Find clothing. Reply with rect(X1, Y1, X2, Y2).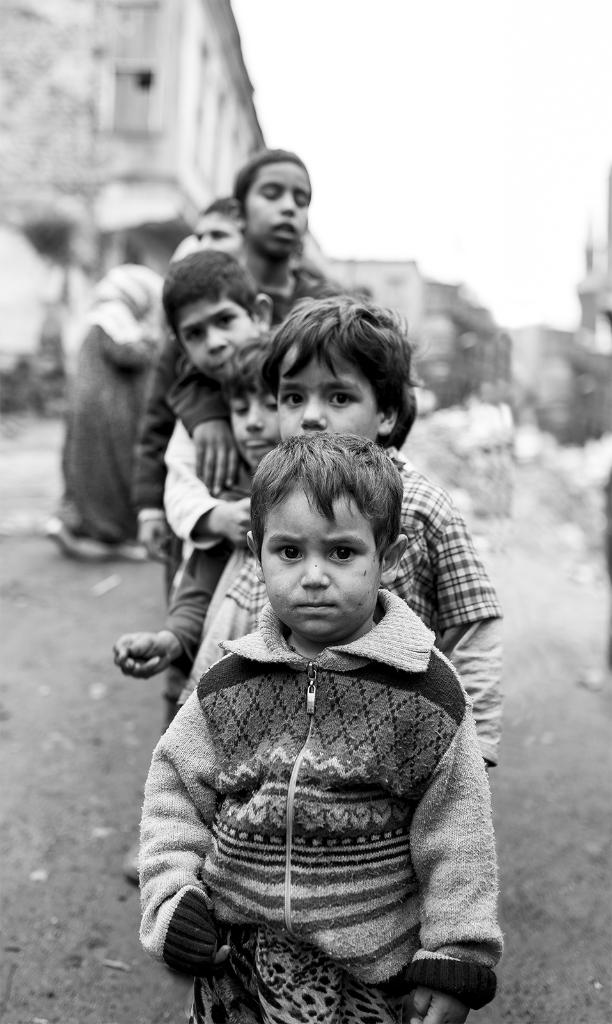
rect(169, 449, 512, 767).
